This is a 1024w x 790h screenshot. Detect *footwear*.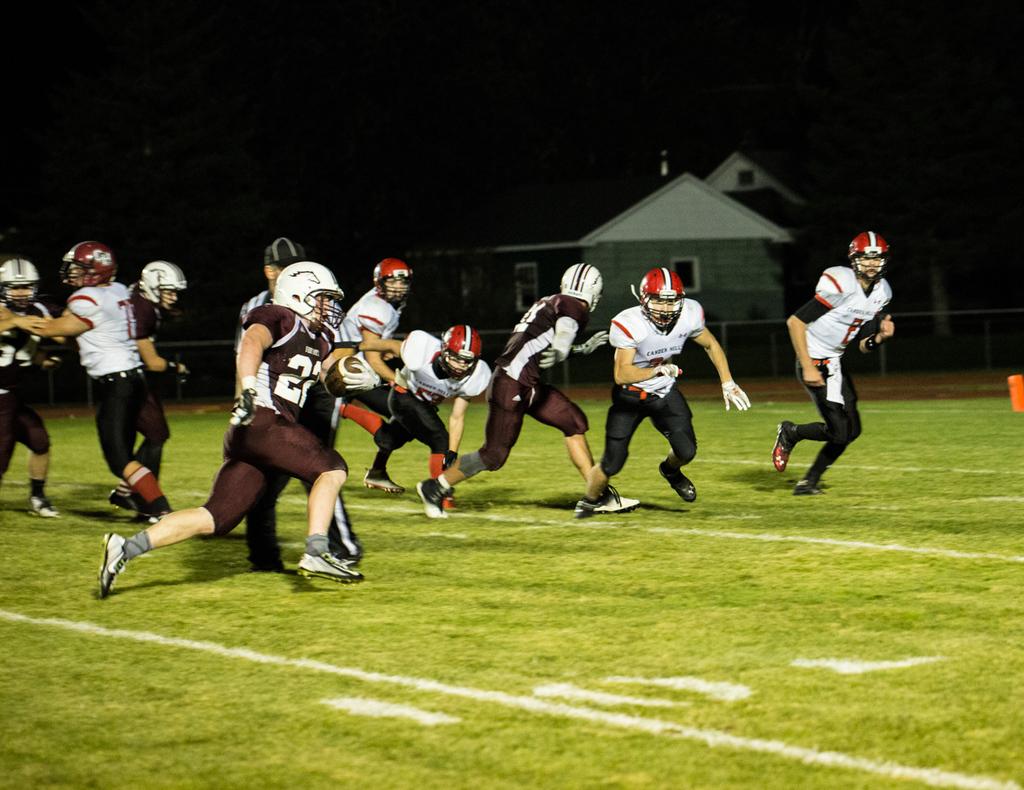
bbox(792, 474, 826, 497).
